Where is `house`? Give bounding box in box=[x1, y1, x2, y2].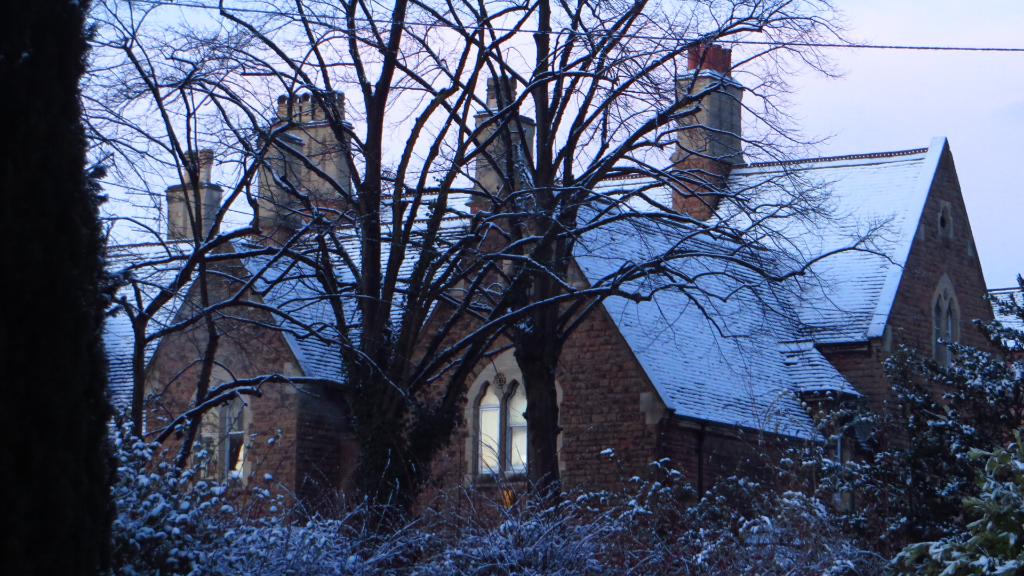
box=[588, 36, 1002, 440].
